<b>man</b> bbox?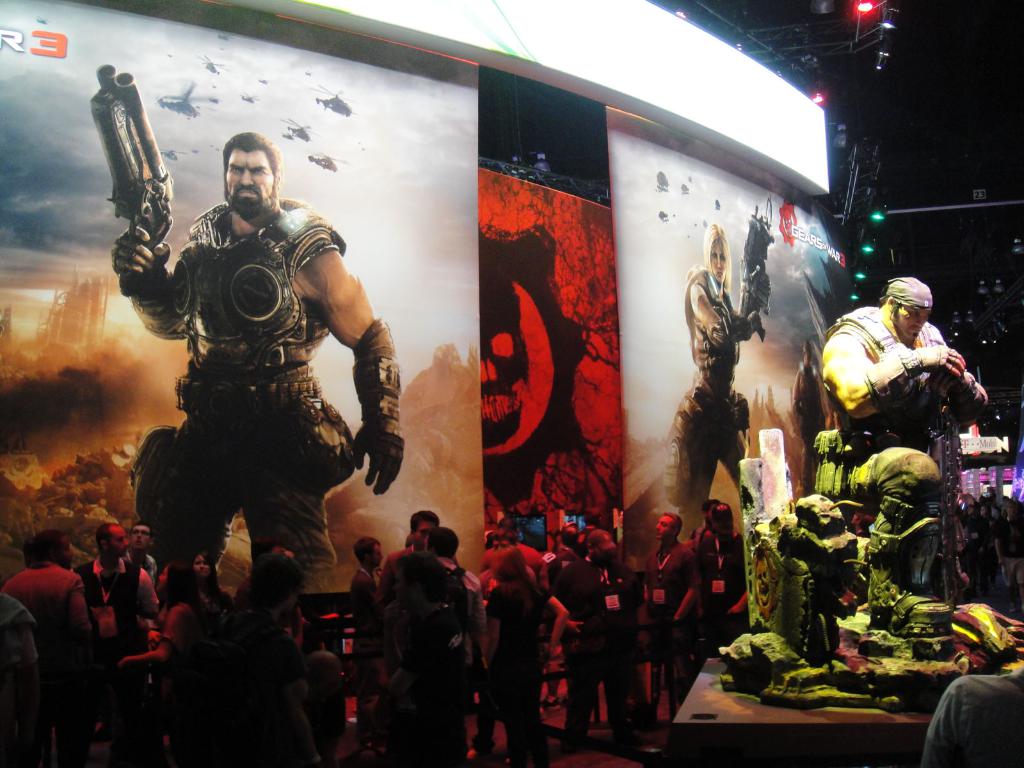
121/519/159/585
